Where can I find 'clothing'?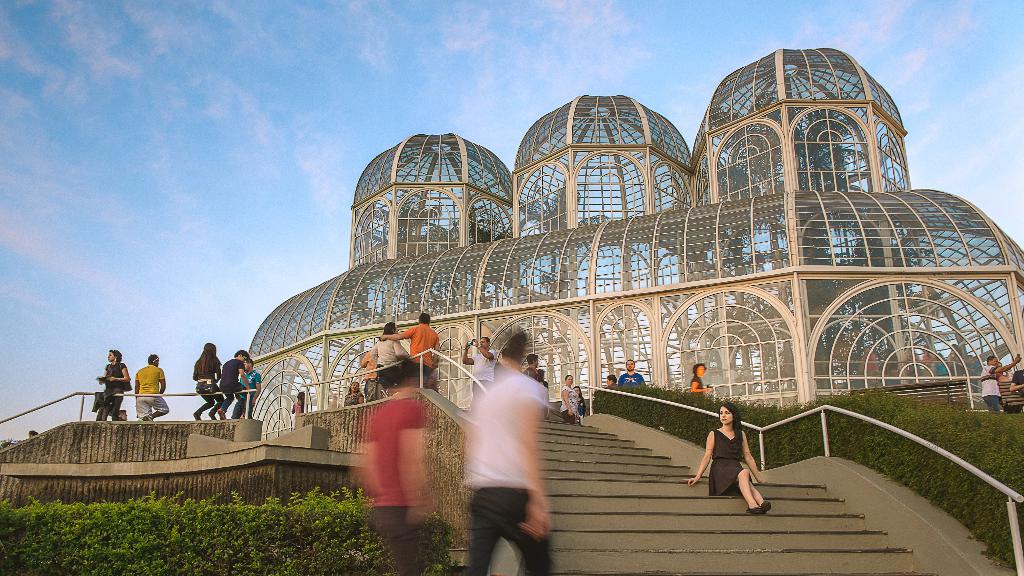
You can find it at (left=371, top=337, right=407, bottom=393).
